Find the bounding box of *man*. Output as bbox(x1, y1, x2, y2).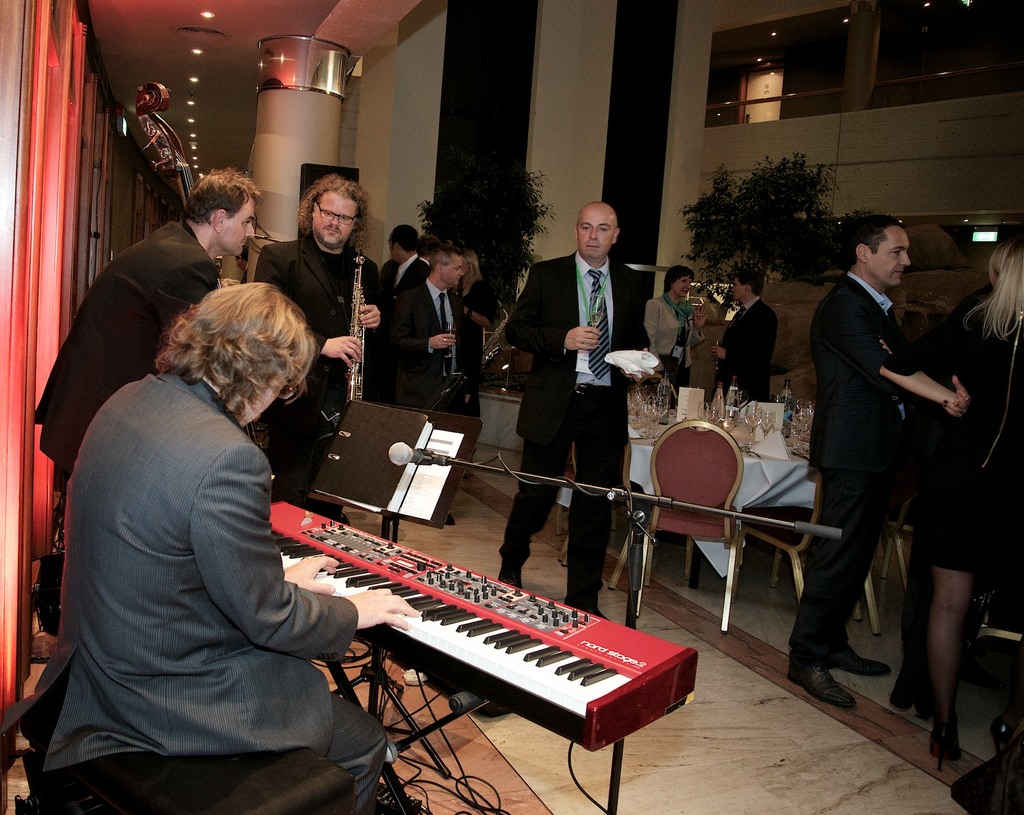
bbox(797, 195, 977, 731).
